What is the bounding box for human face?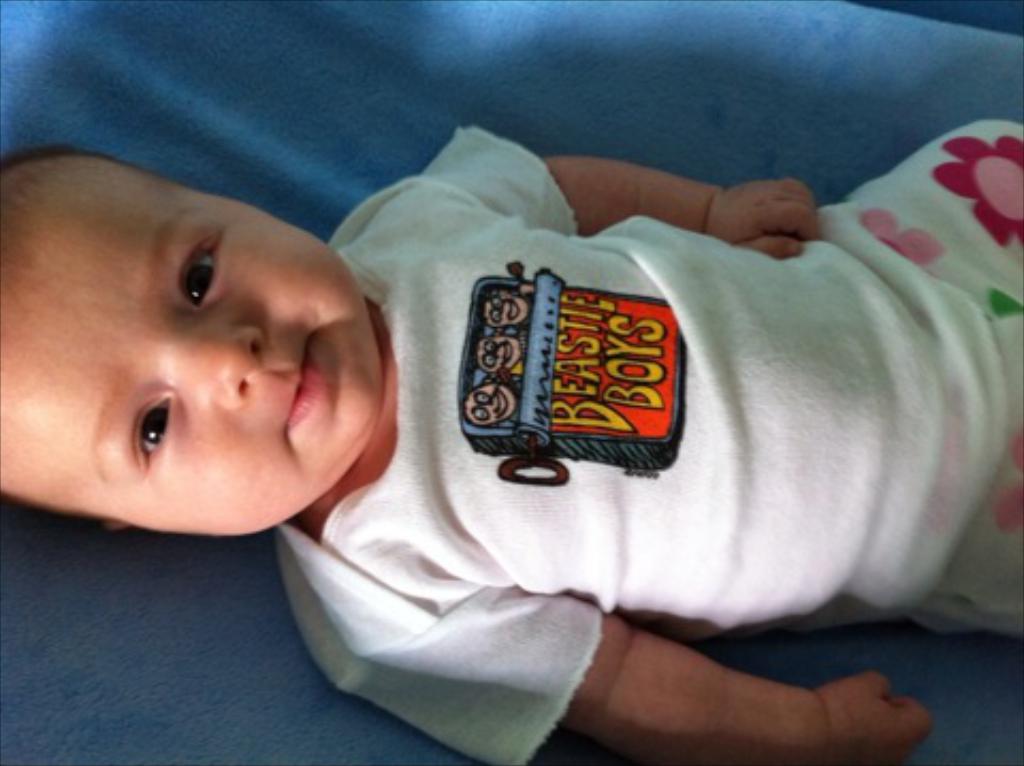
0,156,380,536.
